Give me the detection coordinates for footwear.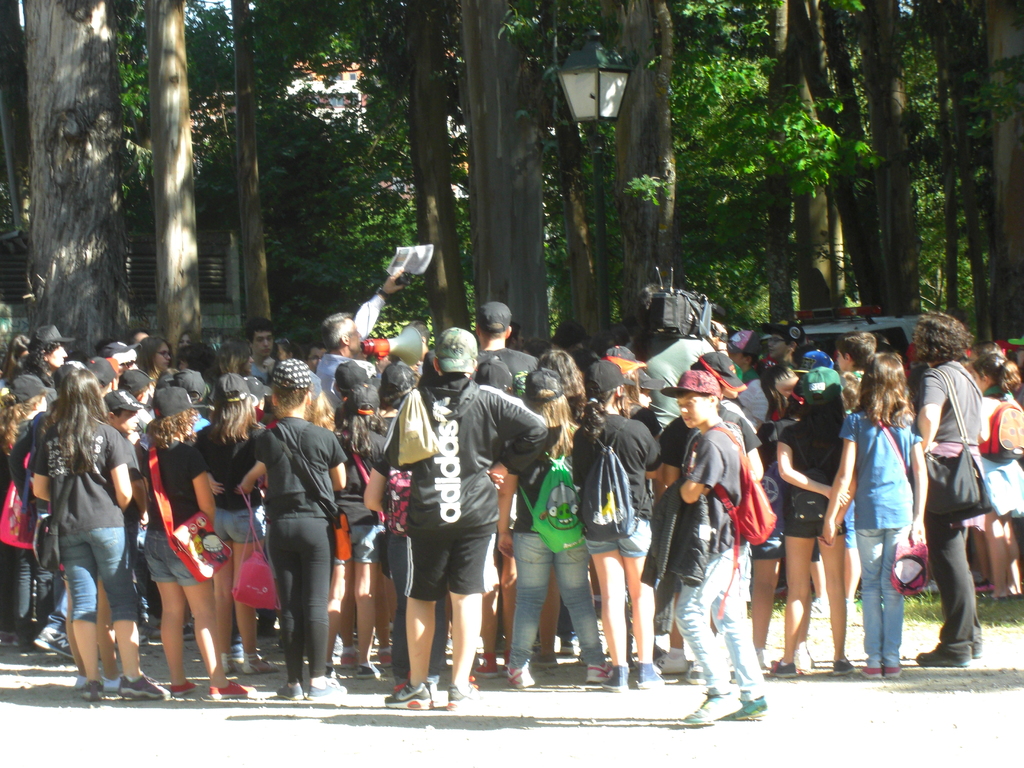
Rect(115, 664, 168, 703).
